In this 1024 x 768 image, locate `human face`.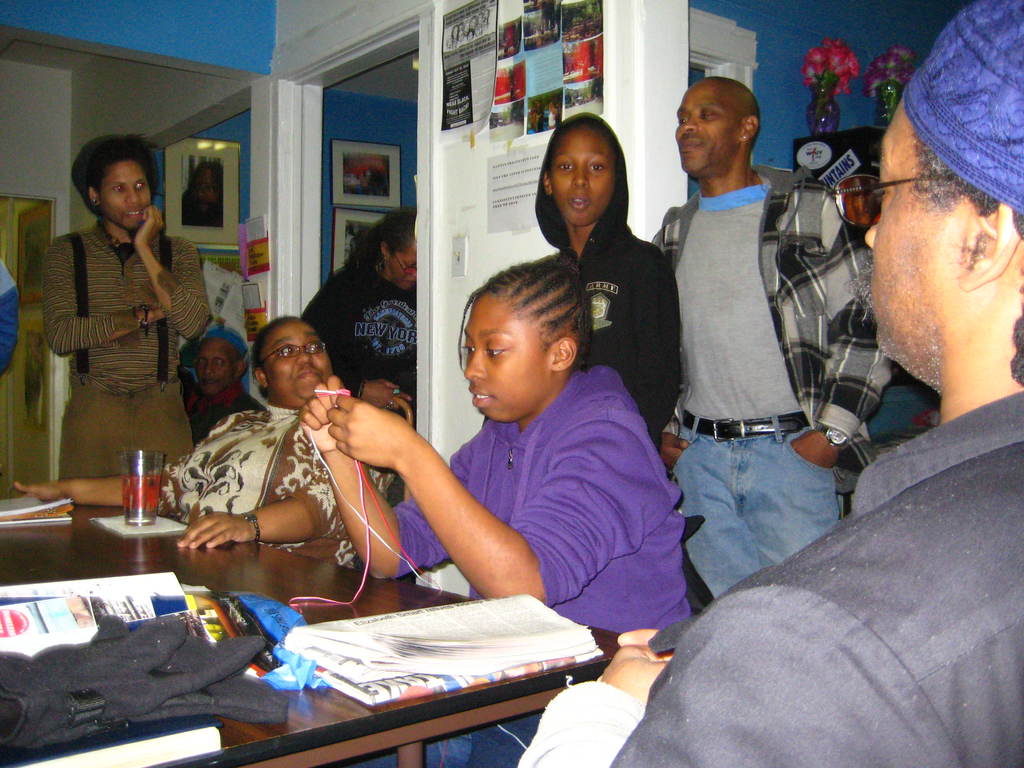
Bounding box: {"left": 195, "top": 340, "right": 237, "bottom": 393}.
